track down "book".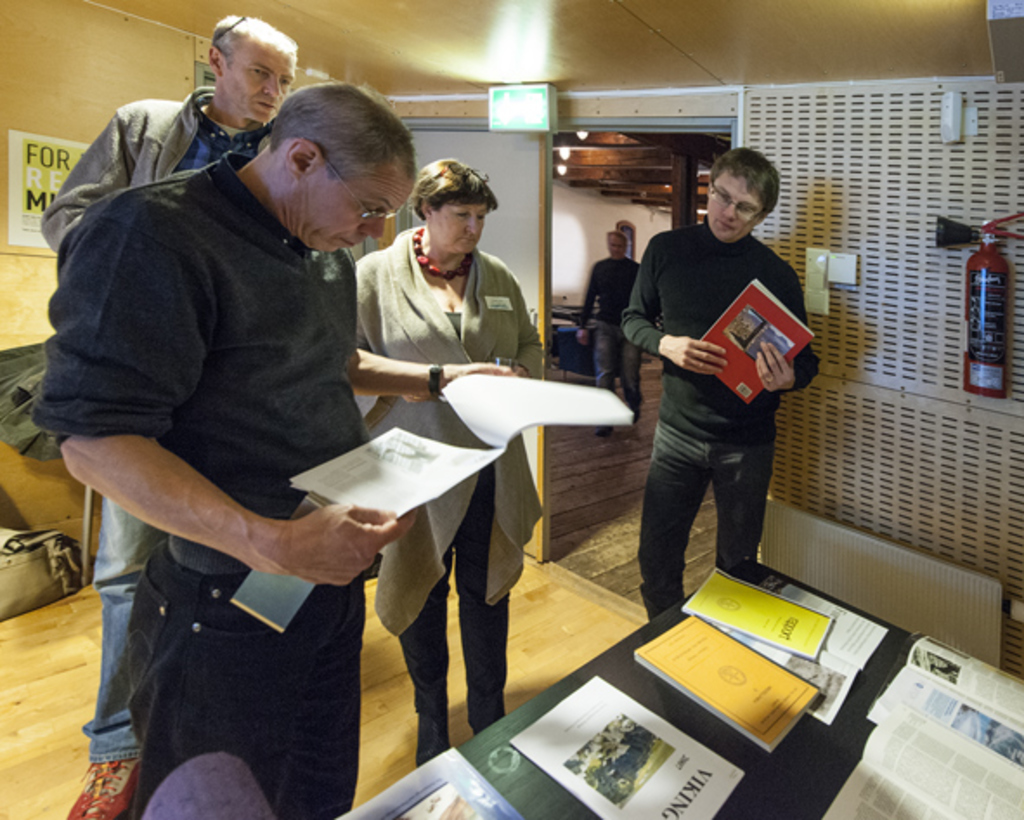
Tracked to {"x1": 677, "y1": 562, "x2": 840, "y2": 655}.
